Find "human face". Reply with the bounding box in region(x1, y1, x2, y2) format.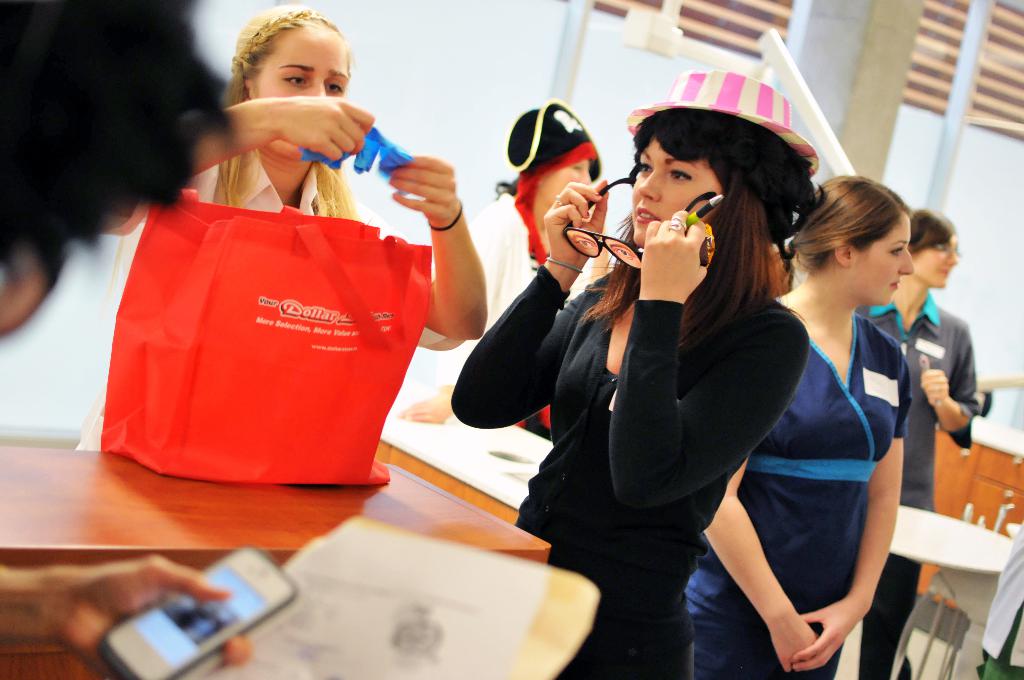
region(634, 133, 721, 244).
